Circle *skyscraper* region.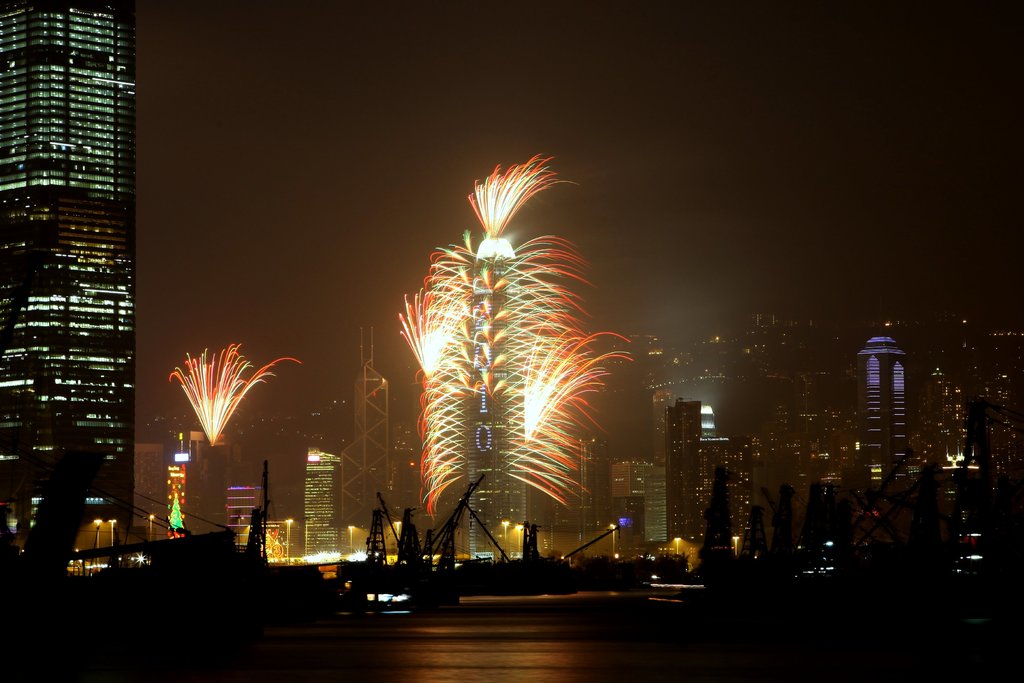
Region: <region>349, 364, 399, 535</region>.
